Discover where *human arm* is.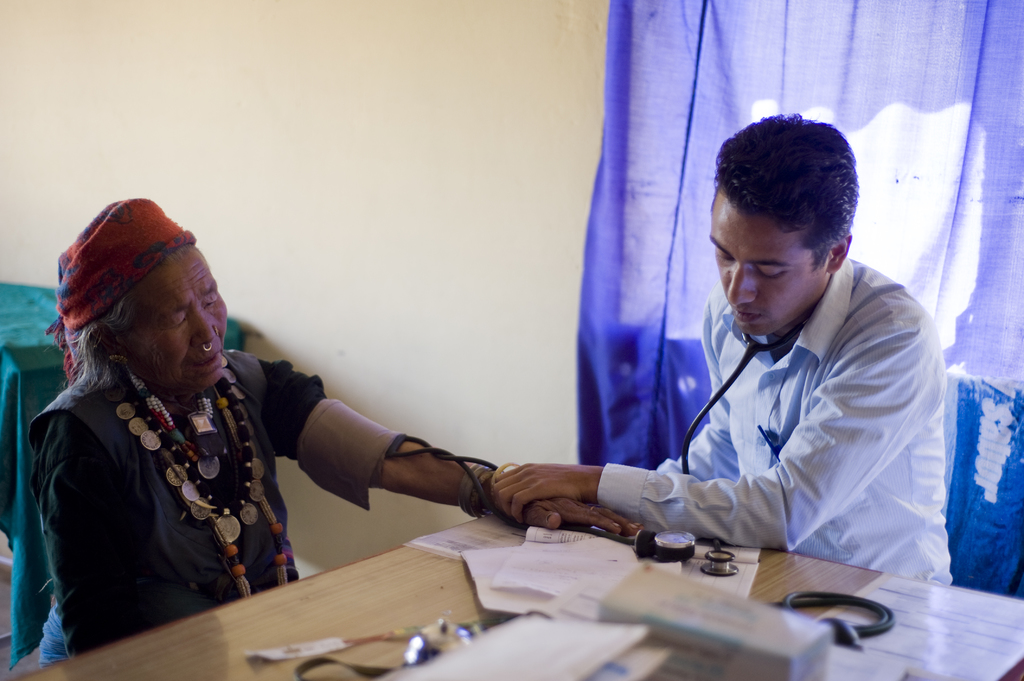
Discovered at pyautogui.locateOnScreen(253, 351, 643, 536).
